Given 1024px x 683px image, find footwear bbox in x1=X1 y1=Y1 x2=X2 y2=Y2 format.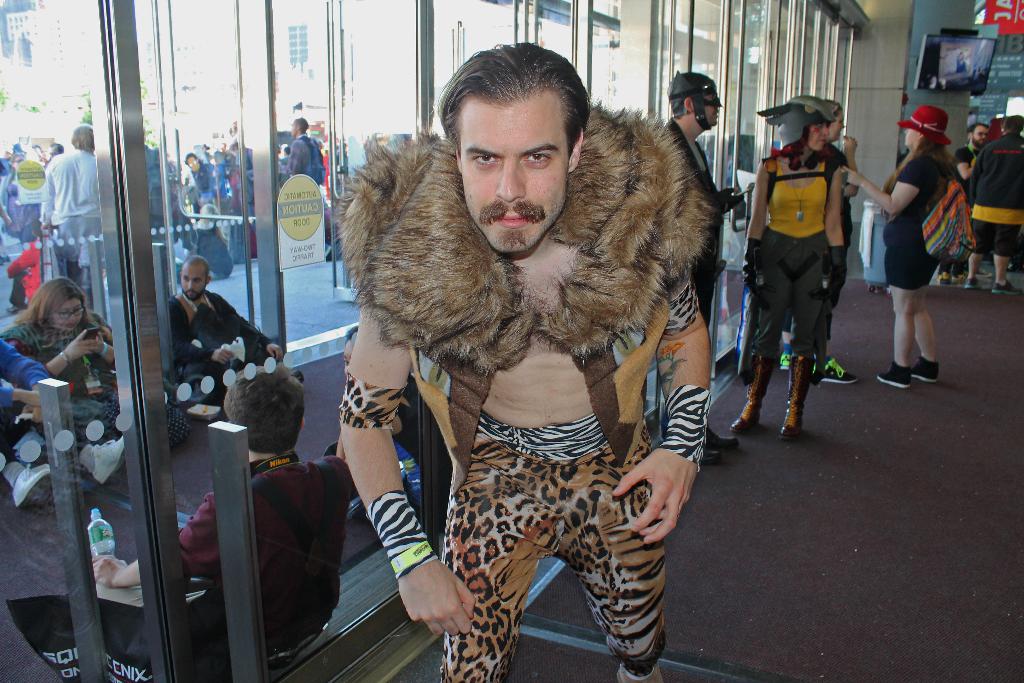
x1=777 y1=355 x2=813 y2=441.
